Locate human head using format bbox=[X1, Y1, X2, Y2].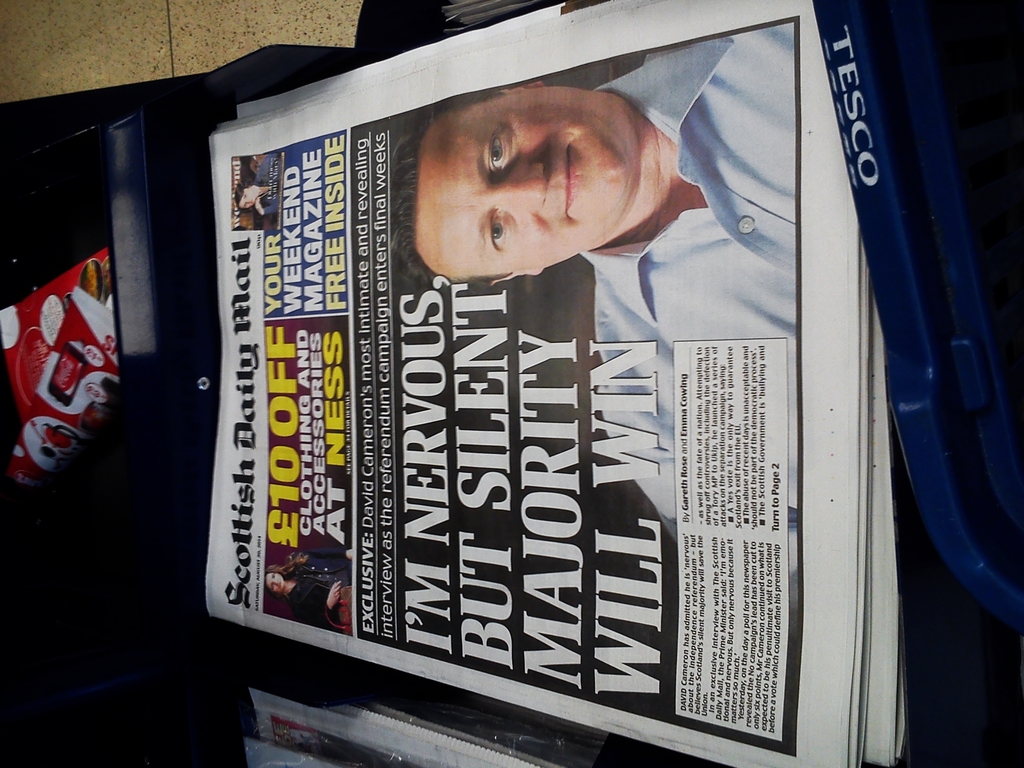
bbox=[235, 182, 261, 211].
